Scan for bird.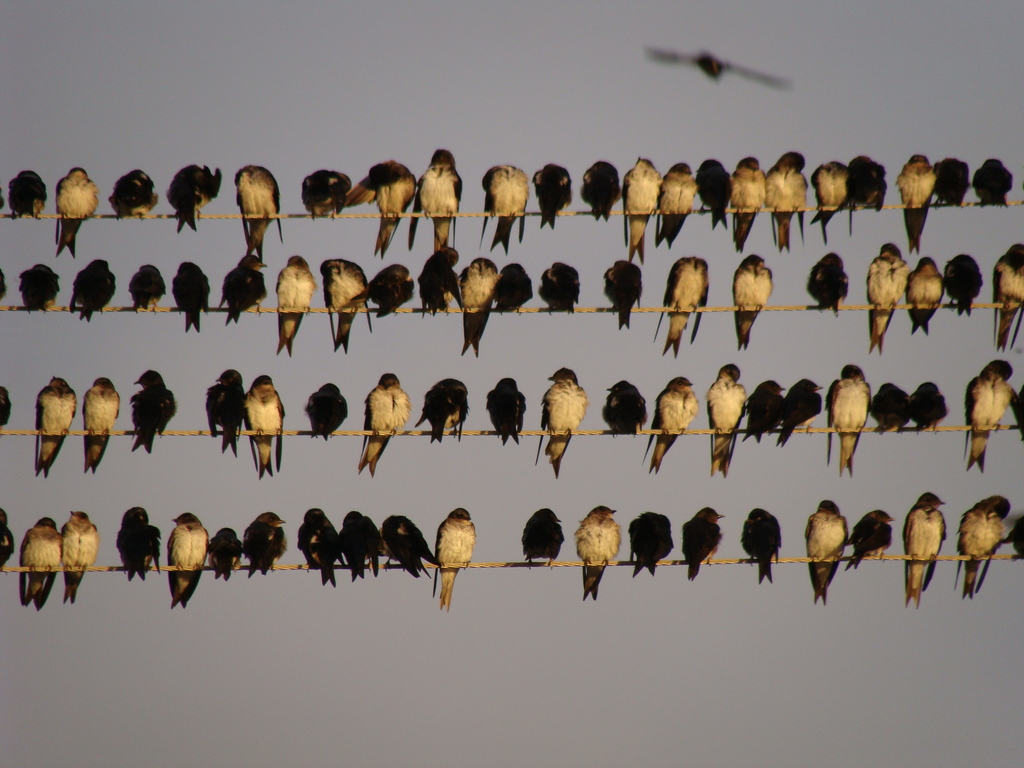
Scan result: [71,257,120,320].
